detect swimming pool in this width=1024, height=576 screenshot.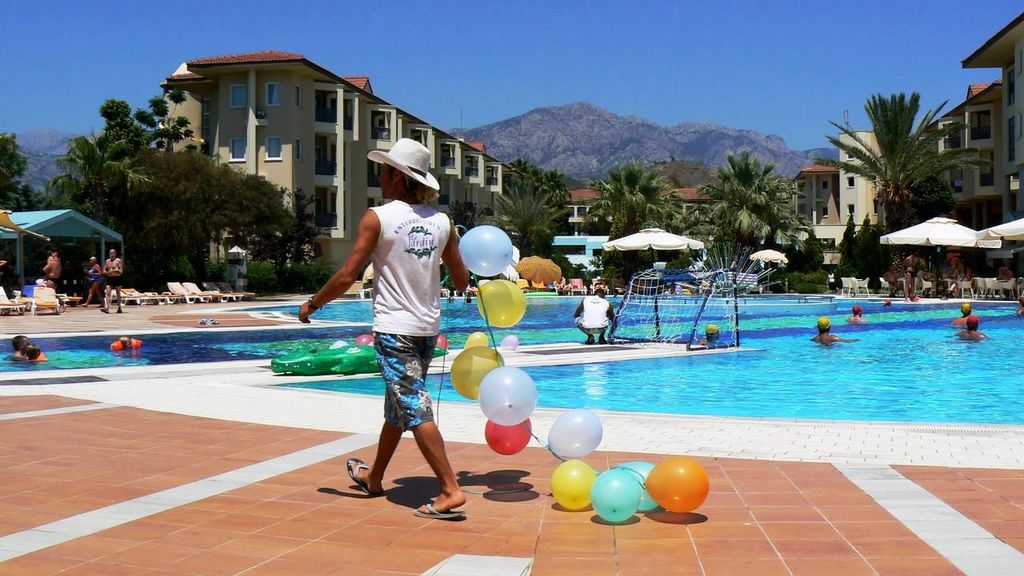
Detection: [0,296,1023,433].
